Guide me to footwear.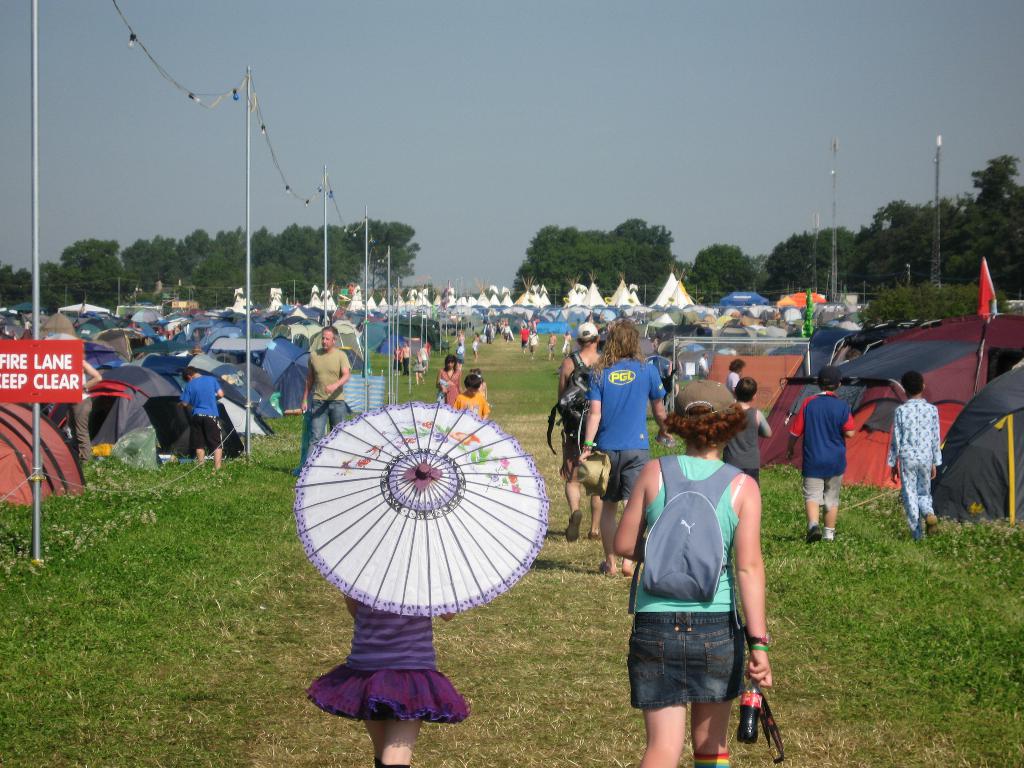
Guidance: 565, 508, 580, 543.
